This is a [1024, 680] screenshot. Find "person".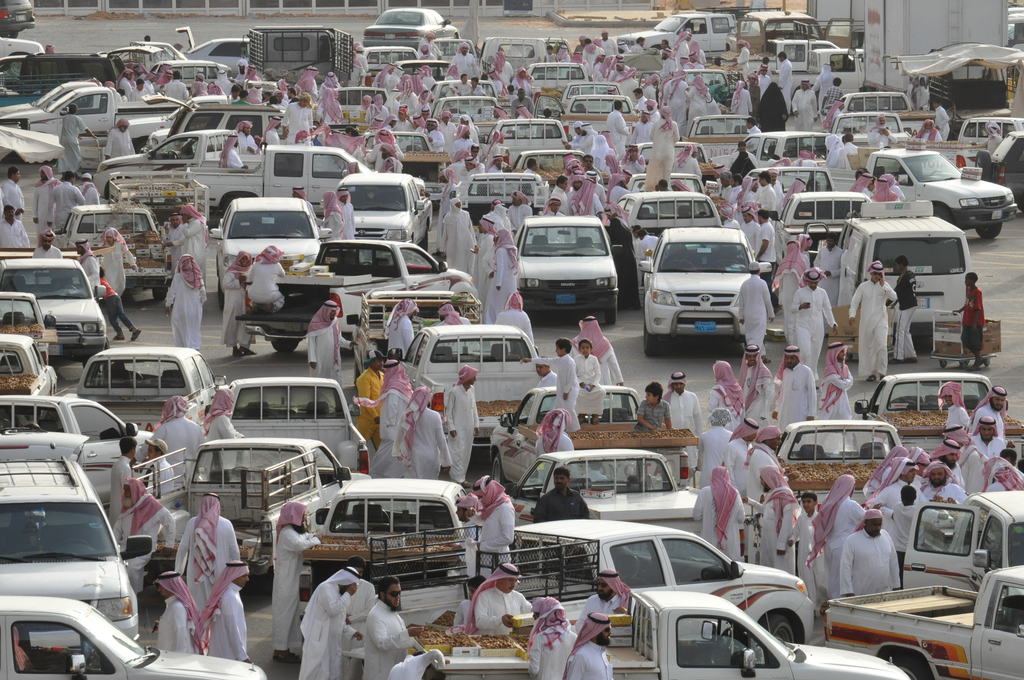
Bounding box: [x1=450, y1=492, x2=488, y2=545].
